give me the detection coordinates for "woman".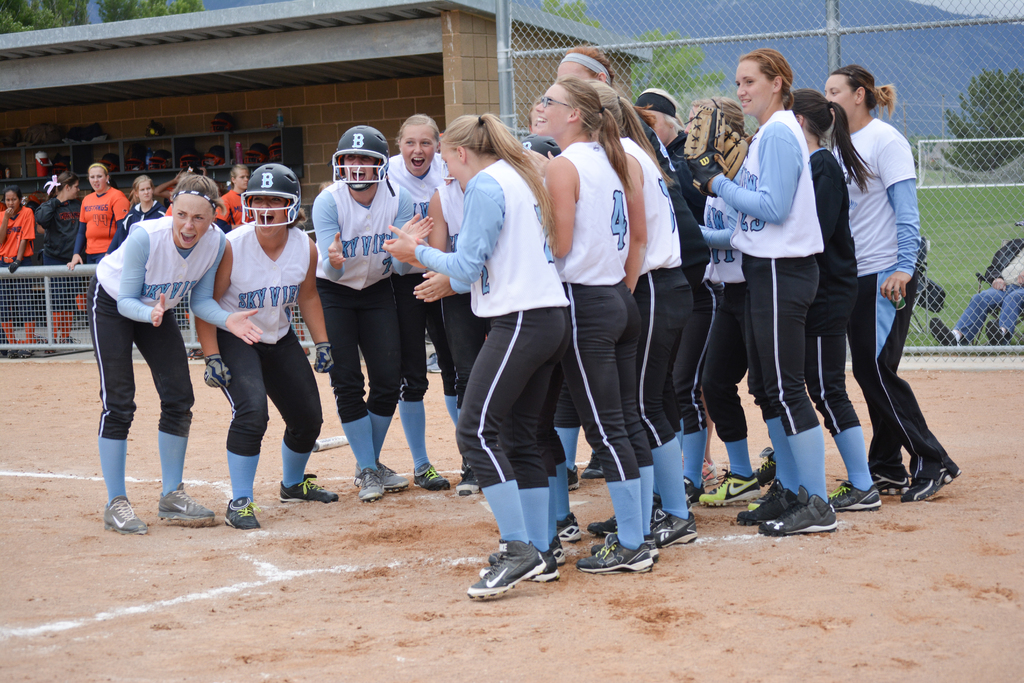
box(520, 74, 644, 574).
